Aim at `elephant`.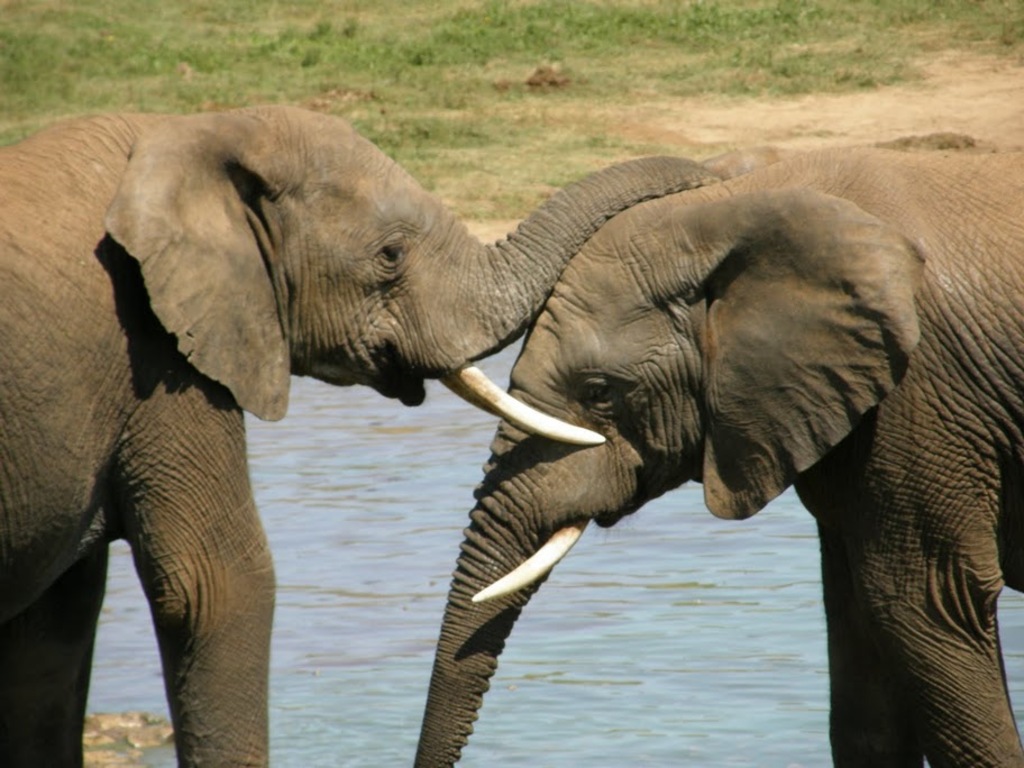
Aimed at x1=0, y1=103, x2=730, y2=767.
